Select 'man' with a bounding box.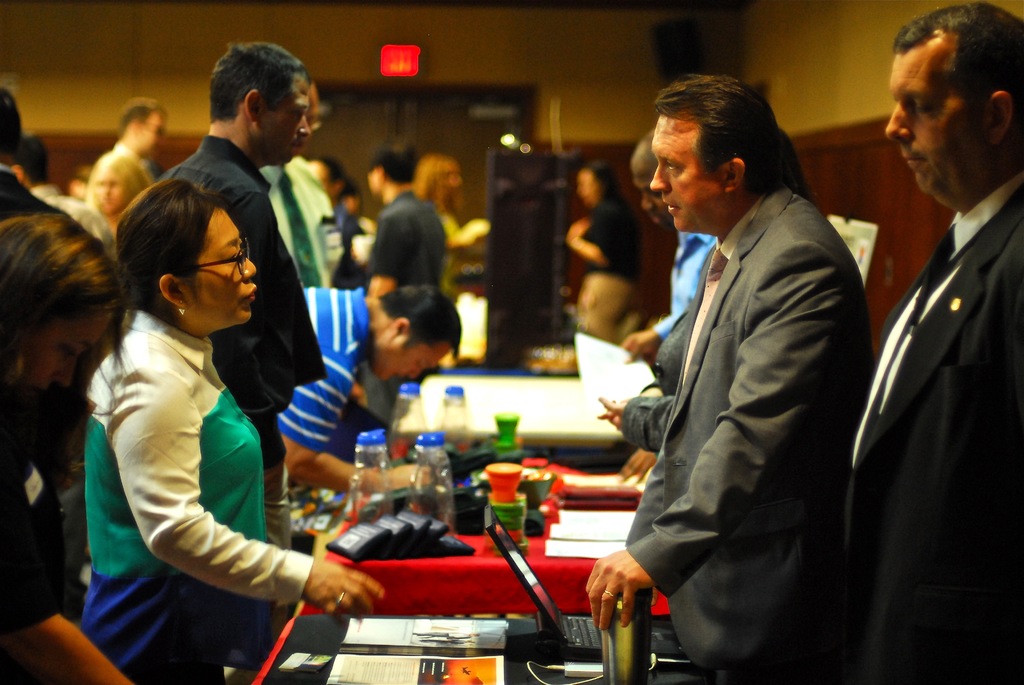
<box>153,32,313,633</box>.
